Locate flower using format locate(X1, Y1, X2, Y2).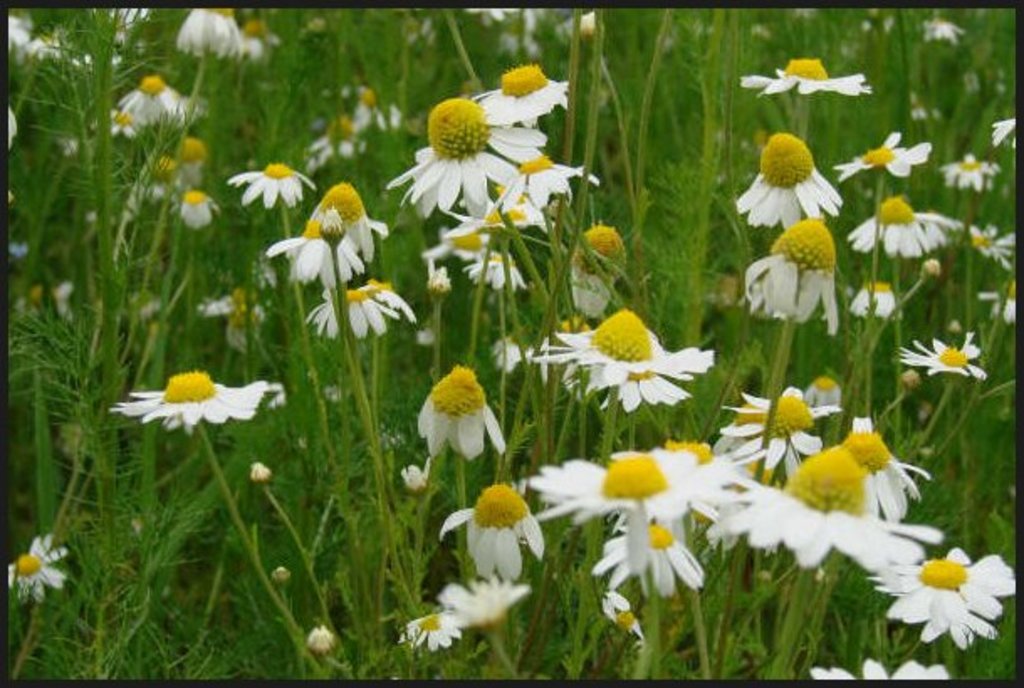
locate(569, 223, 626, 322).
